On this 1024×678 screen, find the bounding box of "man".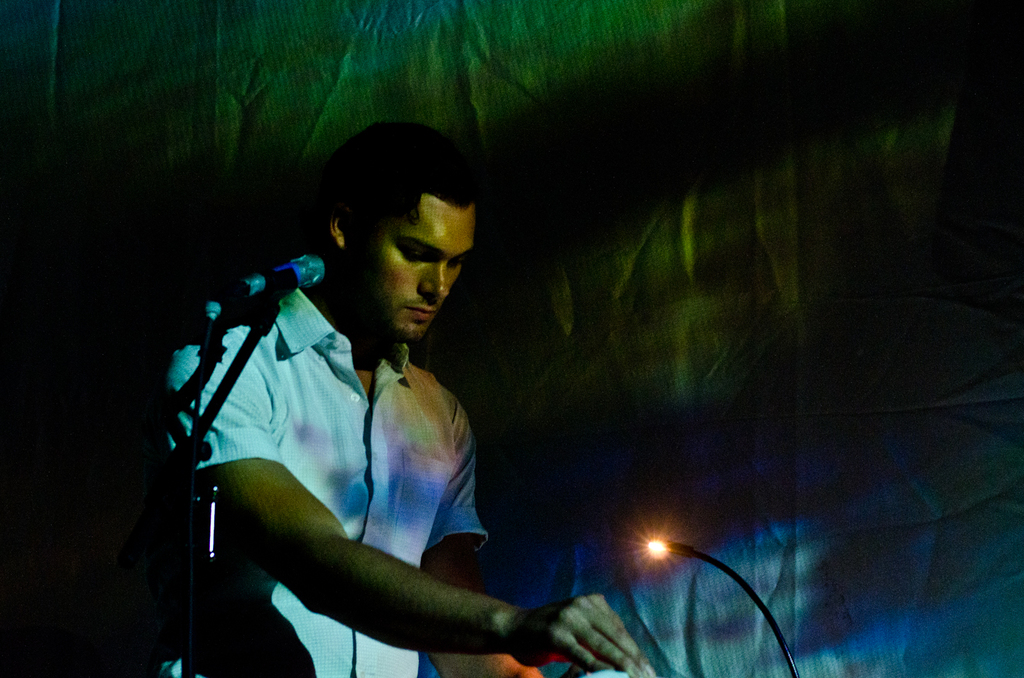
Bounding box: bbox=(138, 109, 669, 656).
